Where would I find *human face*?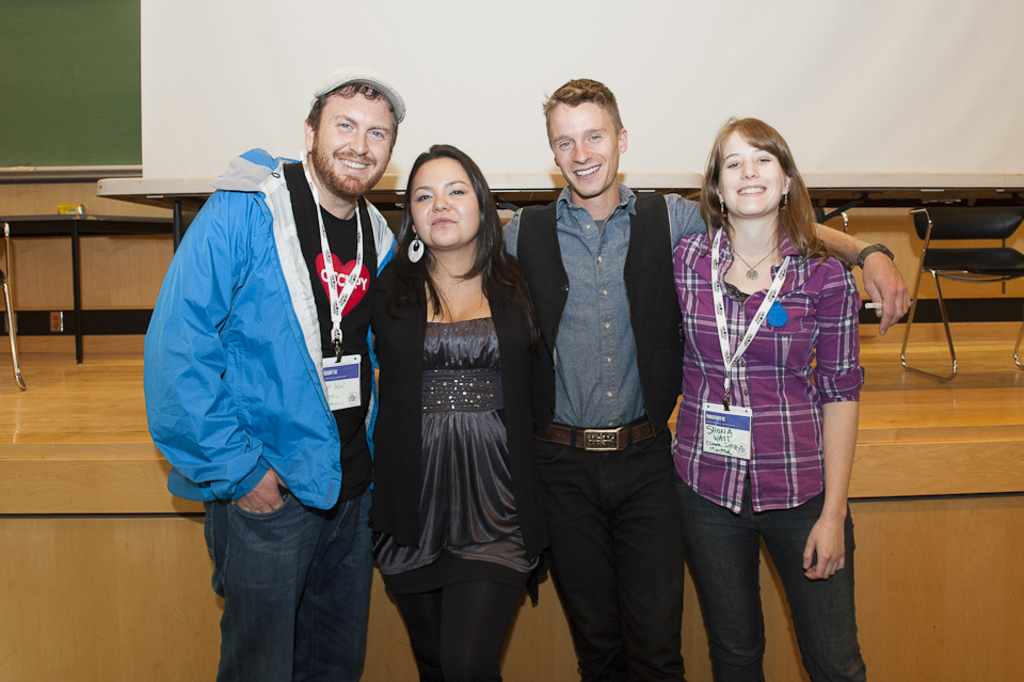
At [x1=413, y1=157, x2=484, y2=244].
